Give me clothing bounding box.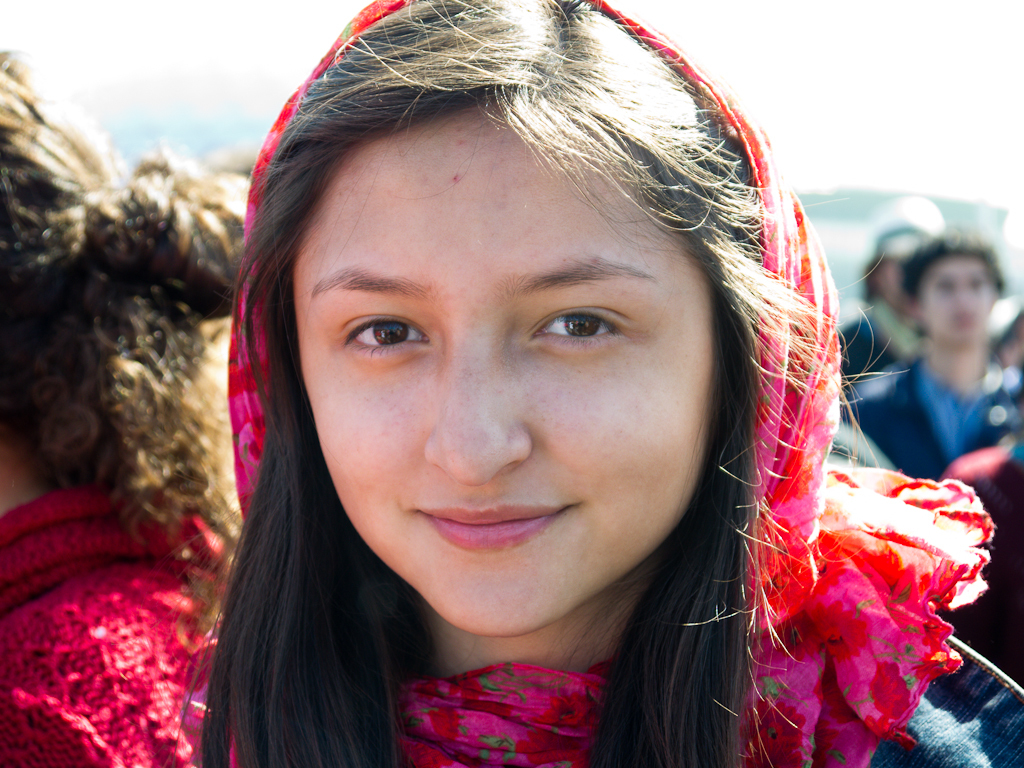
bbox(0, 497, 227, 767).
